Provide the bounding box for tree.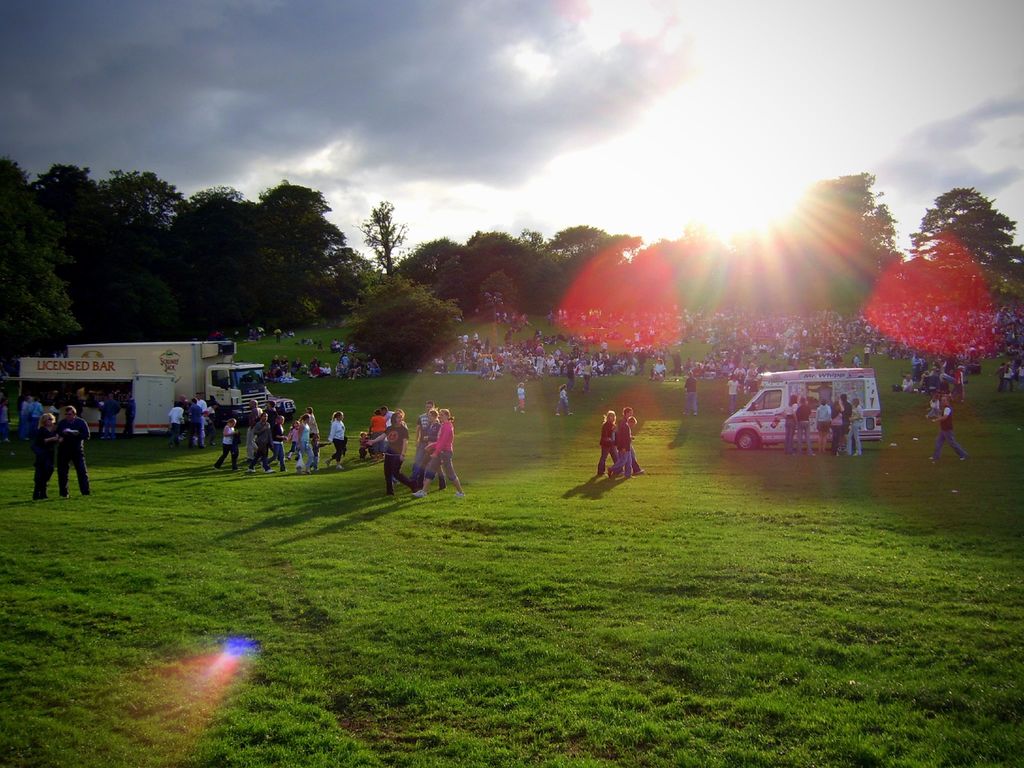
bbox(259, 188, 346, 324).
